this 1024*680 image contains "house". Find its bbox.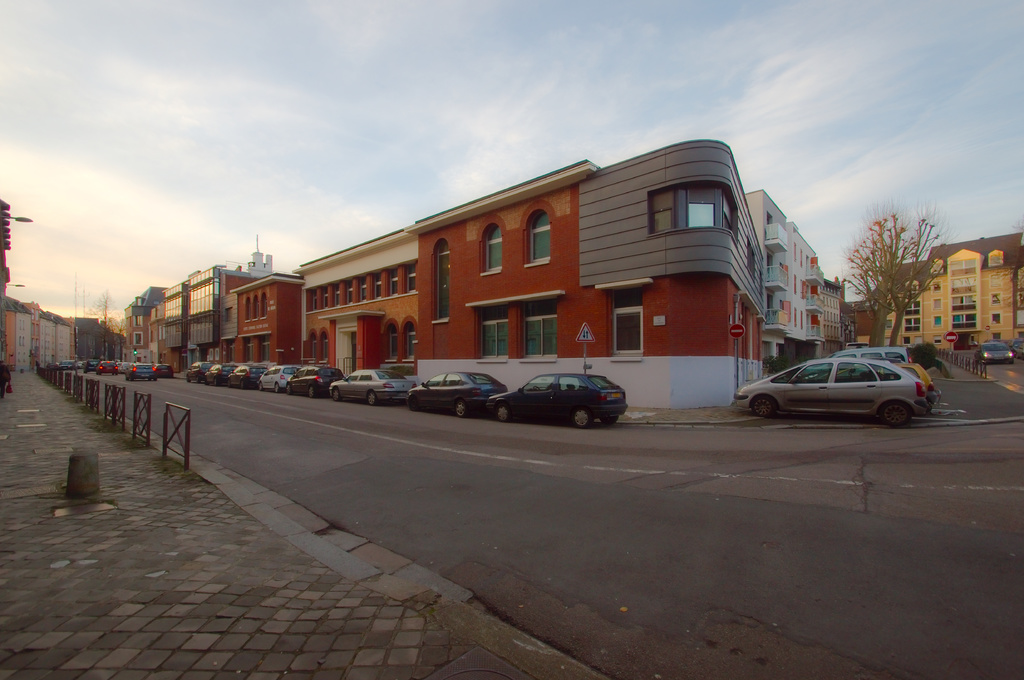
Rect(894, 235, 1023, 360).
